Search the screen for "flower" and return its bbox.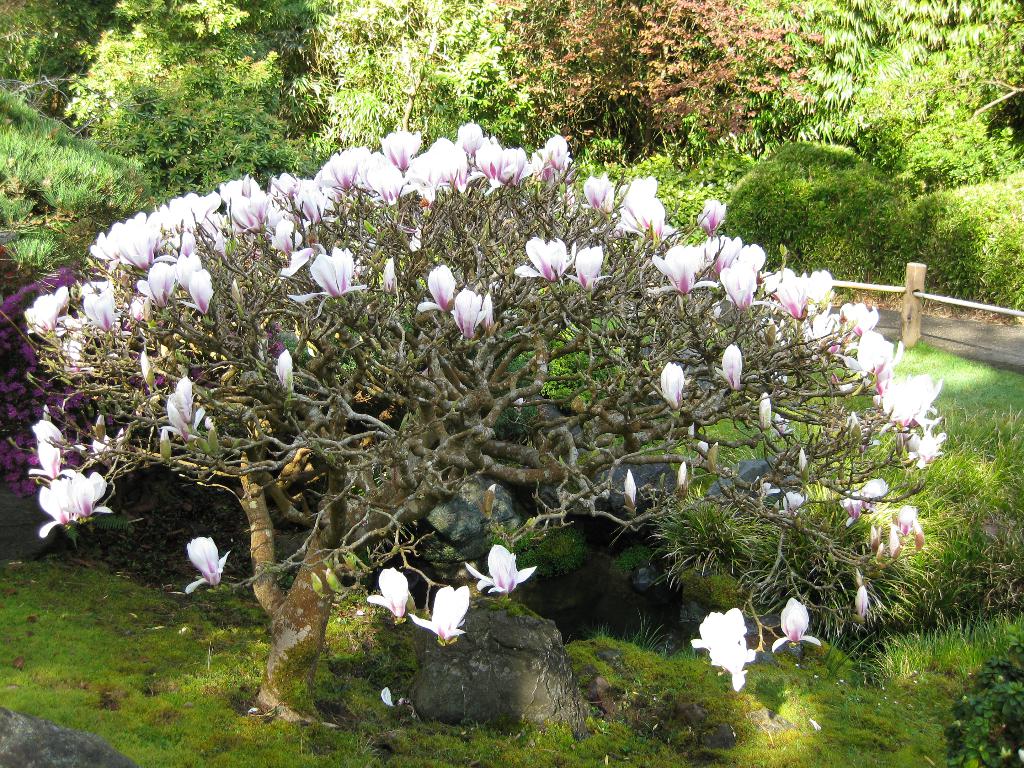
Found: {"x1": 716, "y1": 344, "x2": 741, "y2": 394}.
